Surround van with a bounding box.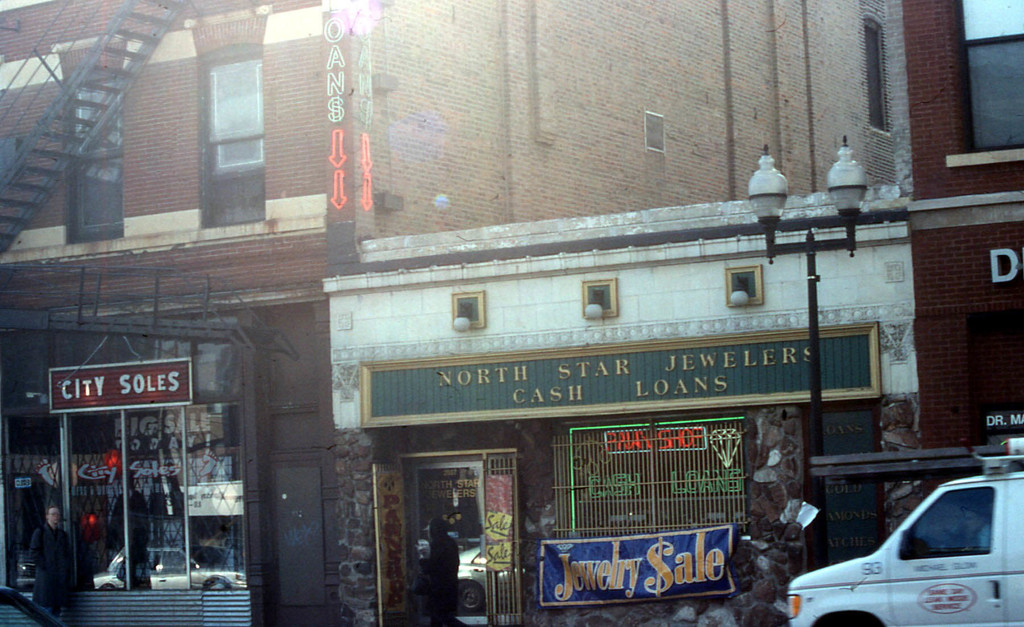
(x1=783, y1=434, x2=1023, y2=626).
